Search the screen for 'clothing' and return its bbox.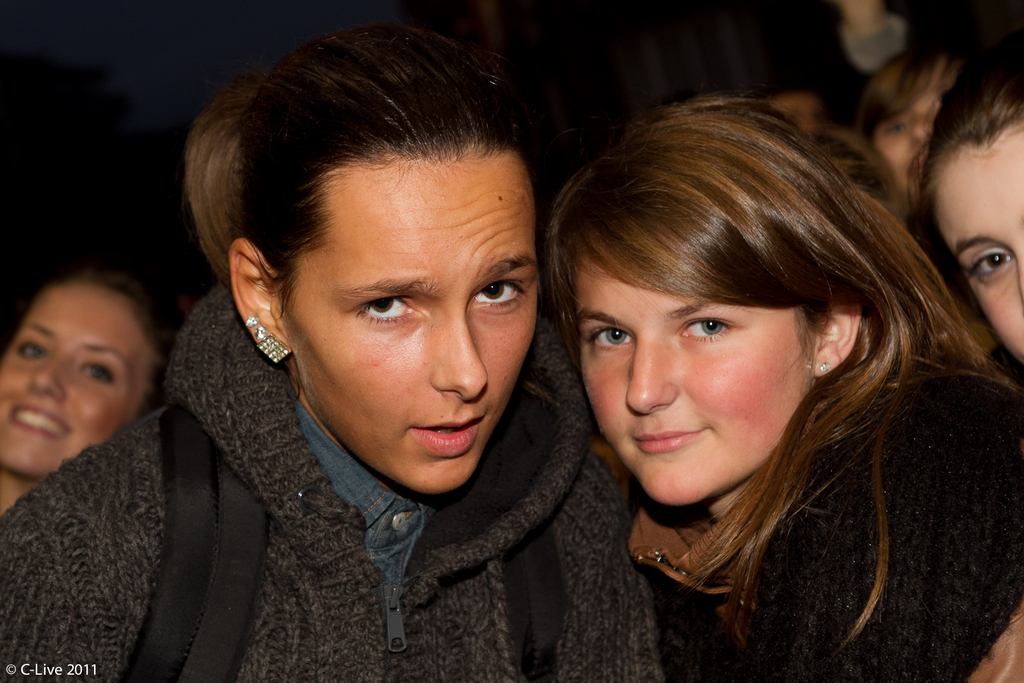
Found: bbox=[769, 0, 906, 132].
